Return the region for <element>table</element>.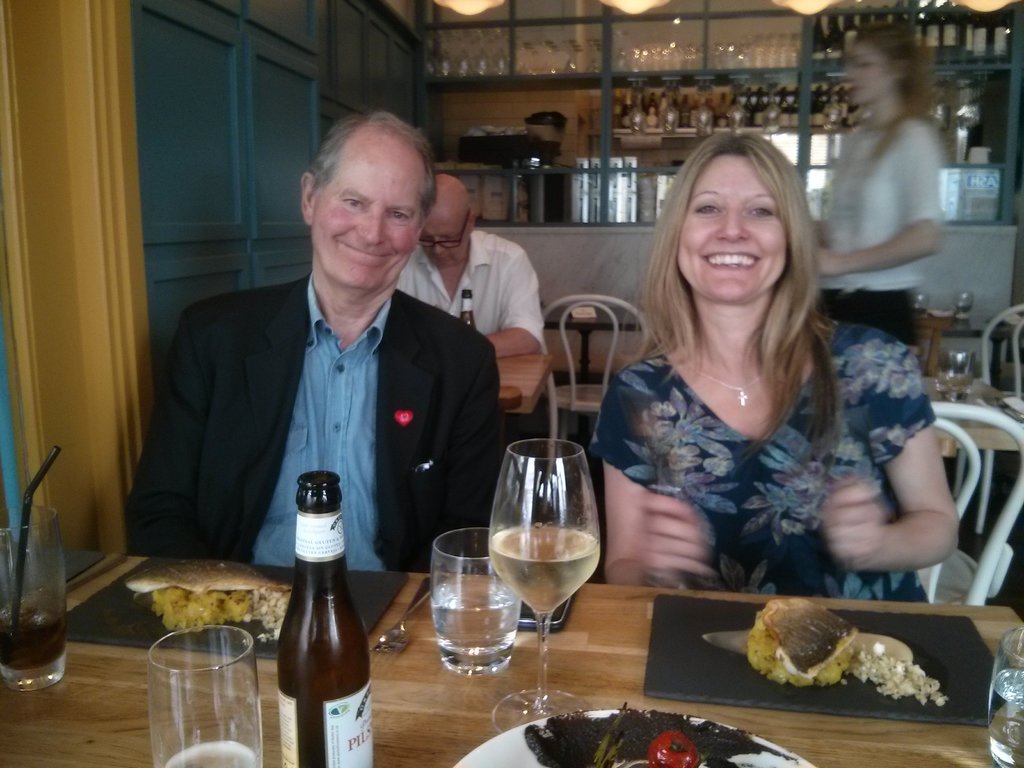
<bbox>0, 541, 1023, 767</bbox>.
